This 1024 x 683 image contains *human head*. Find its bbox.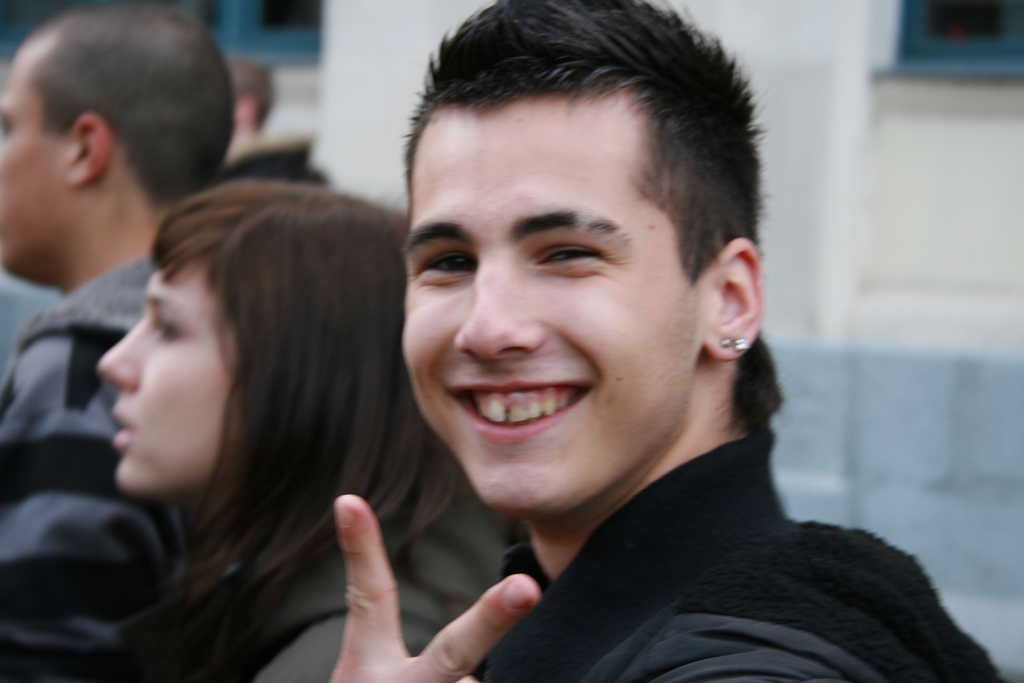
x1=93, y1=179, x2=452, y2=504.
